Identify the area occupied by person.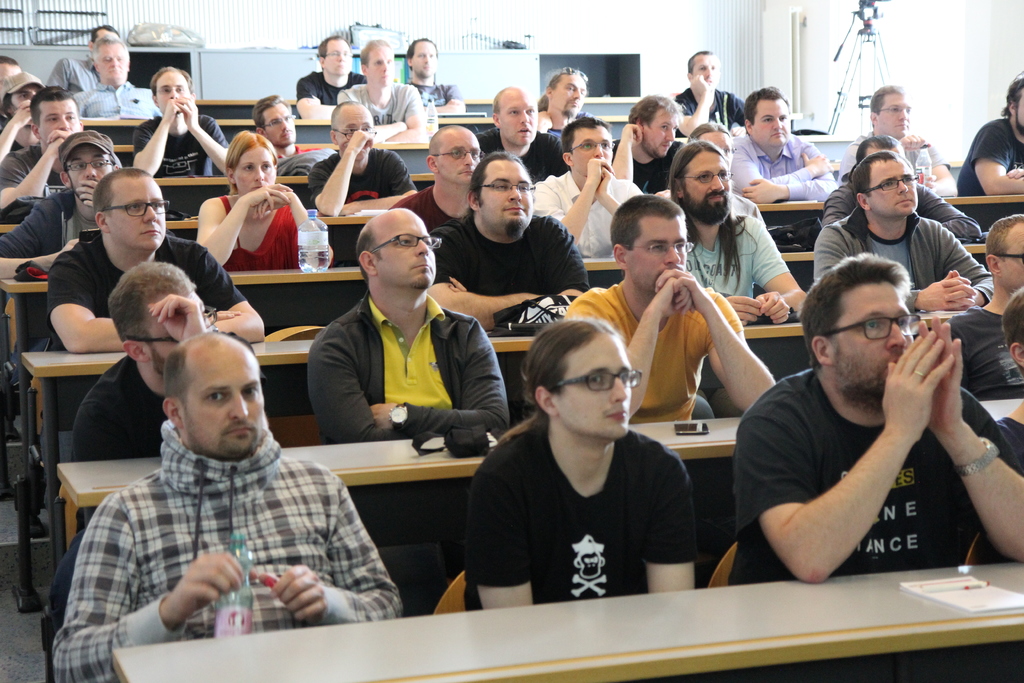
Area: (x1=307, y1=95, x2=419, y2=215).
